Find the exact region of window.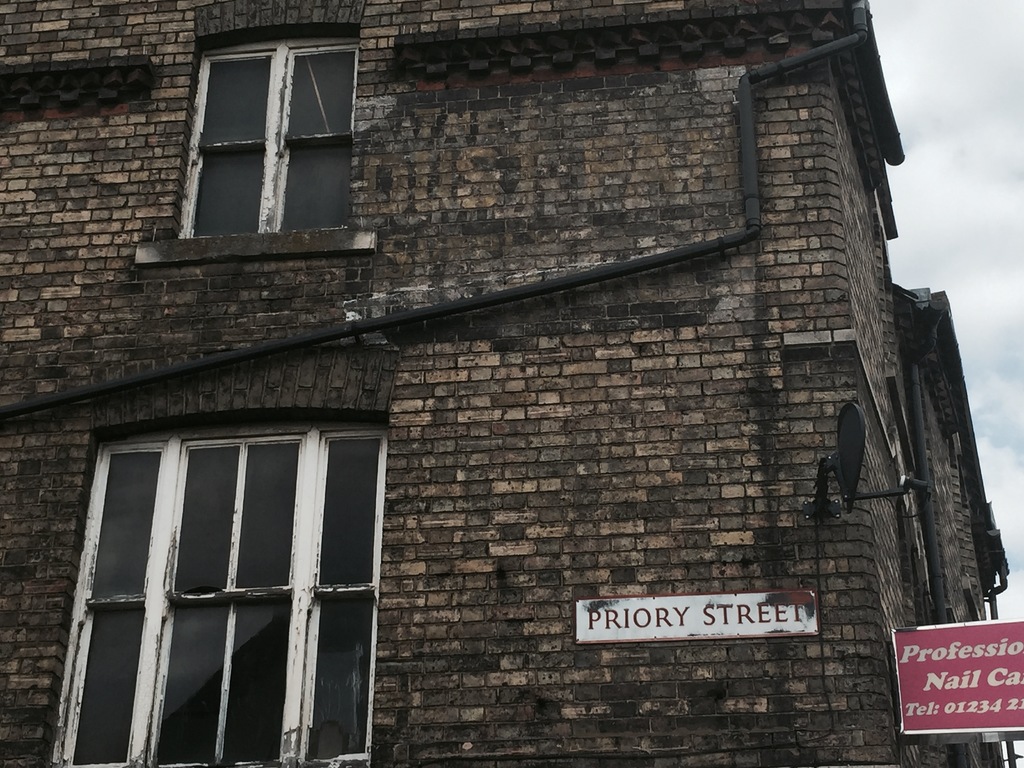
Exact region: locate(170, 28, 358, 236).
